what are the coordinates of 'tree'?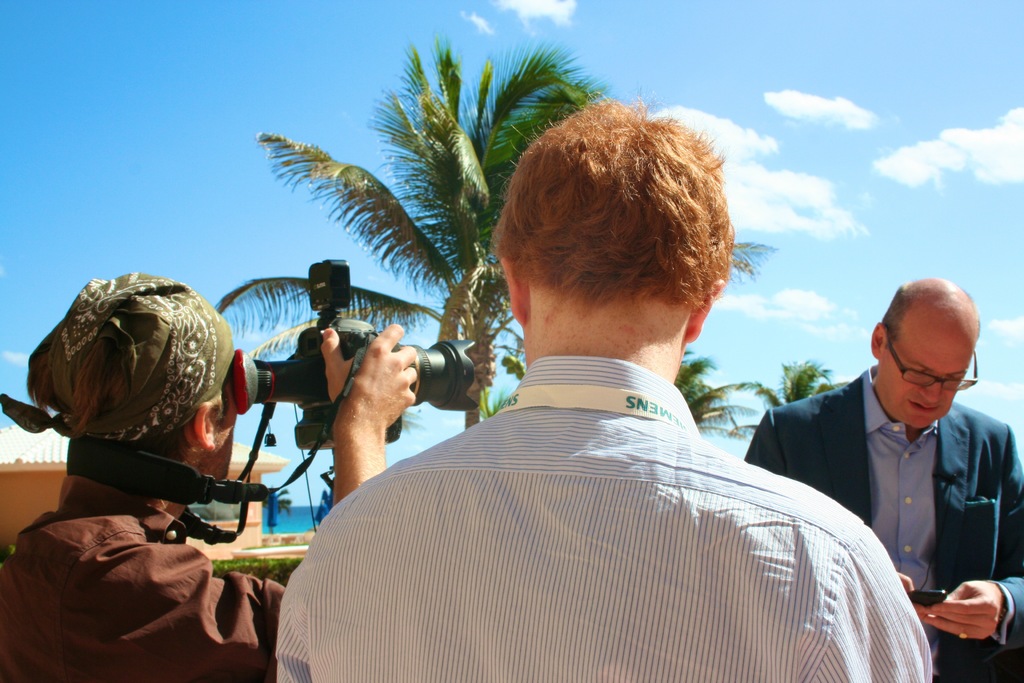
724,234,777,285.
